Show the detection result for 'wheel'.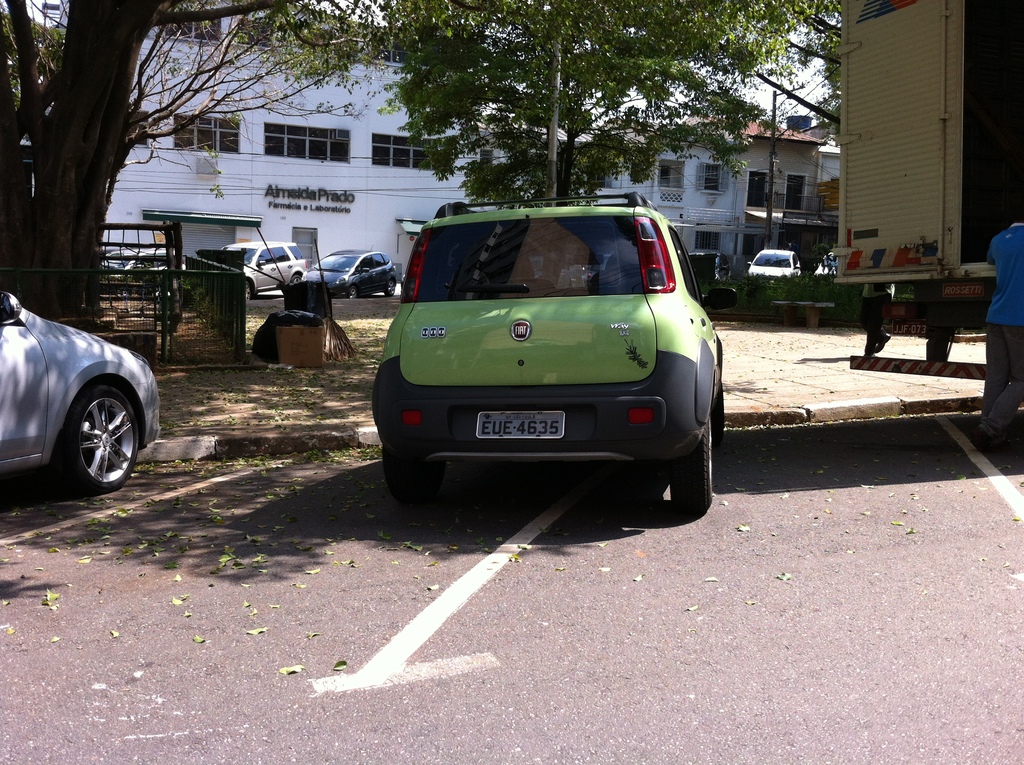
[x1=348, y1=284, x2=360, y2=300].
